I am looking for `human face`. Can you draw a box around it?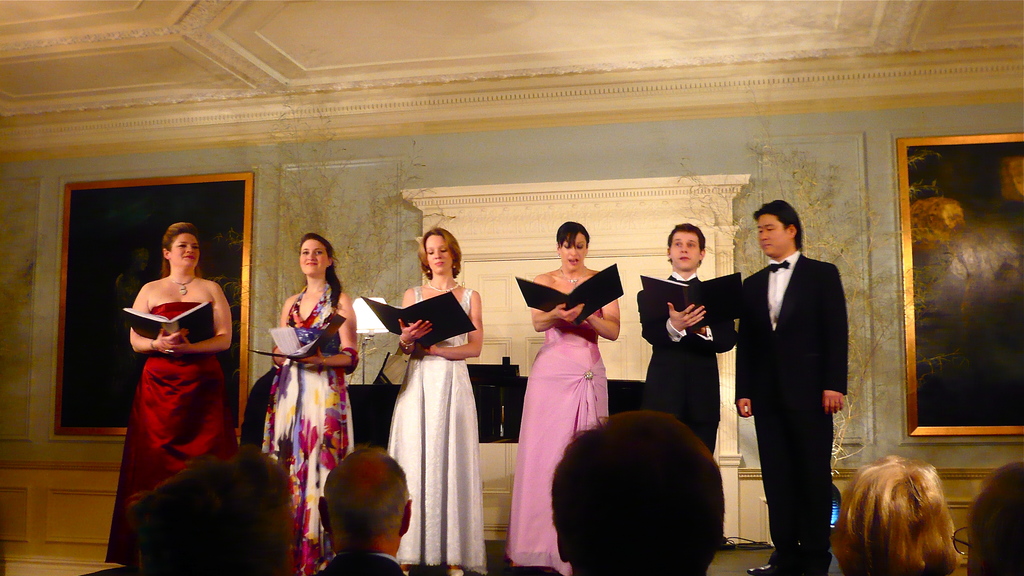
Sure, the bounding box is 426 228 460 272.
